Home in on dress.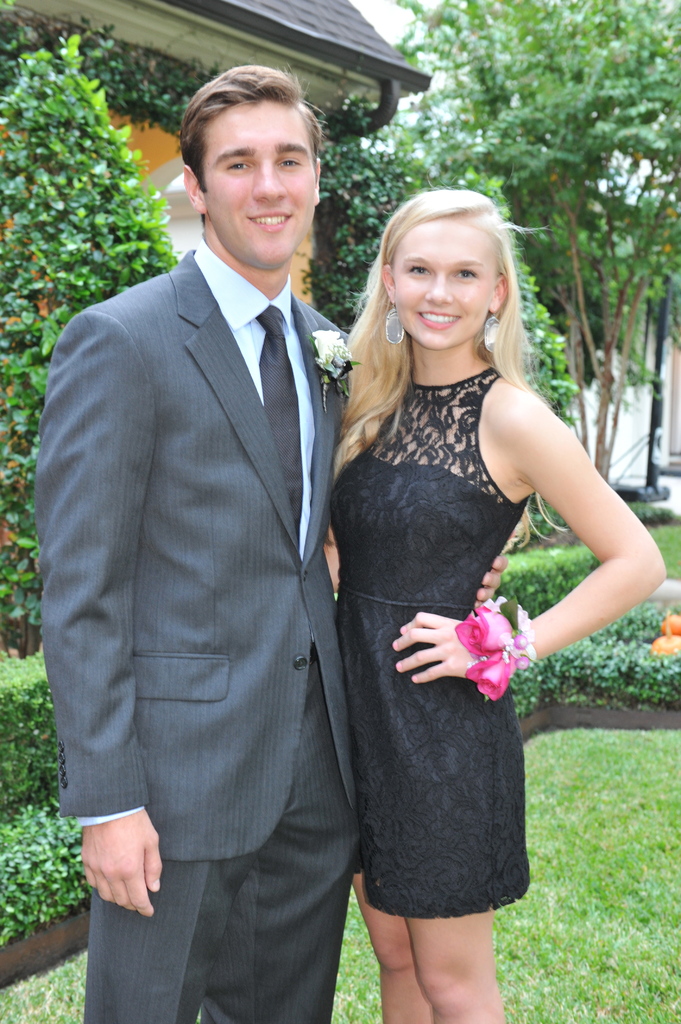
Homed in at rect(323, 376, 555, 892).
